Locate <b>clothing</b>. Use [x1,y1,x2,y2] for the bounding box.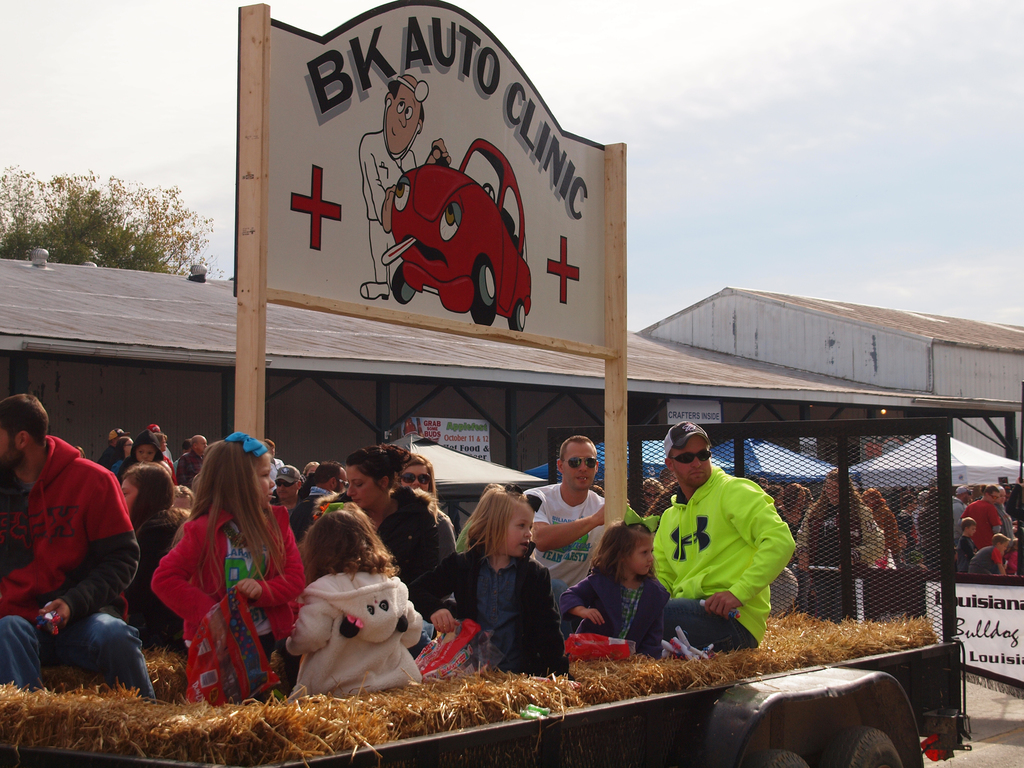
[280,566,428,694].
